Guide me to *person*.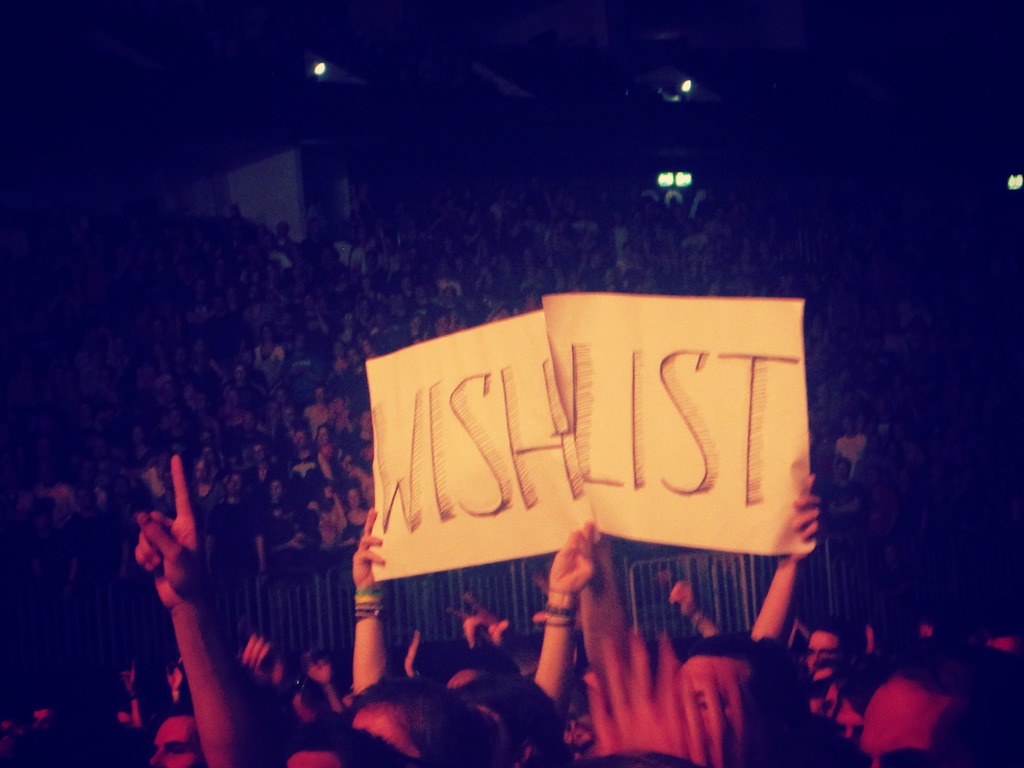
Guidance: box=[862, 646, 1022, 767].
